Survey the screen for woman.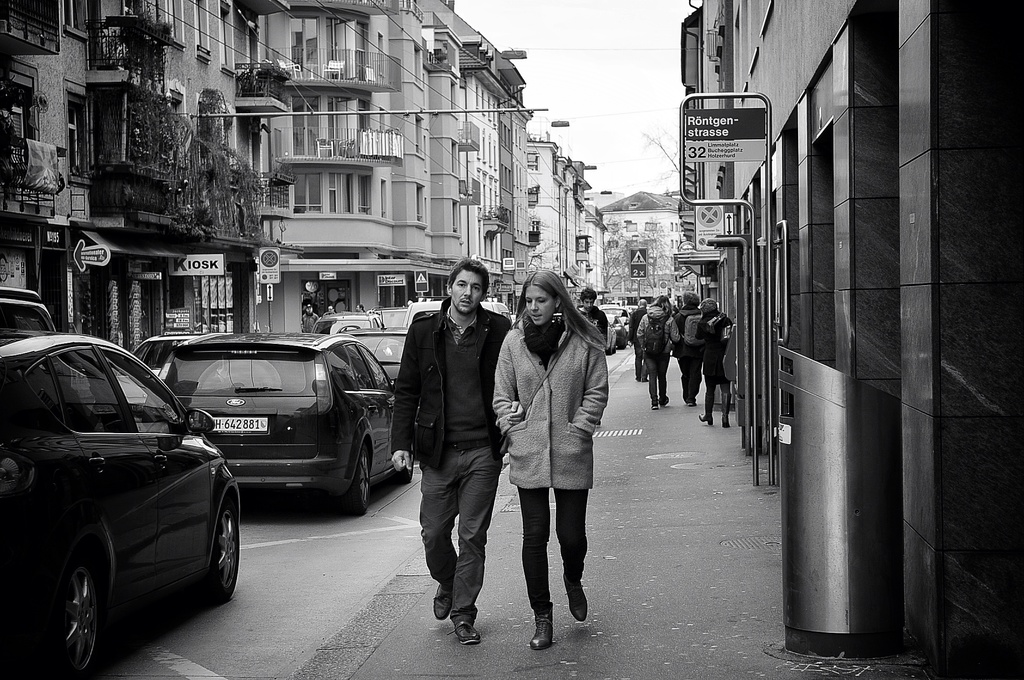
Survey found: 695:297:732:428.
